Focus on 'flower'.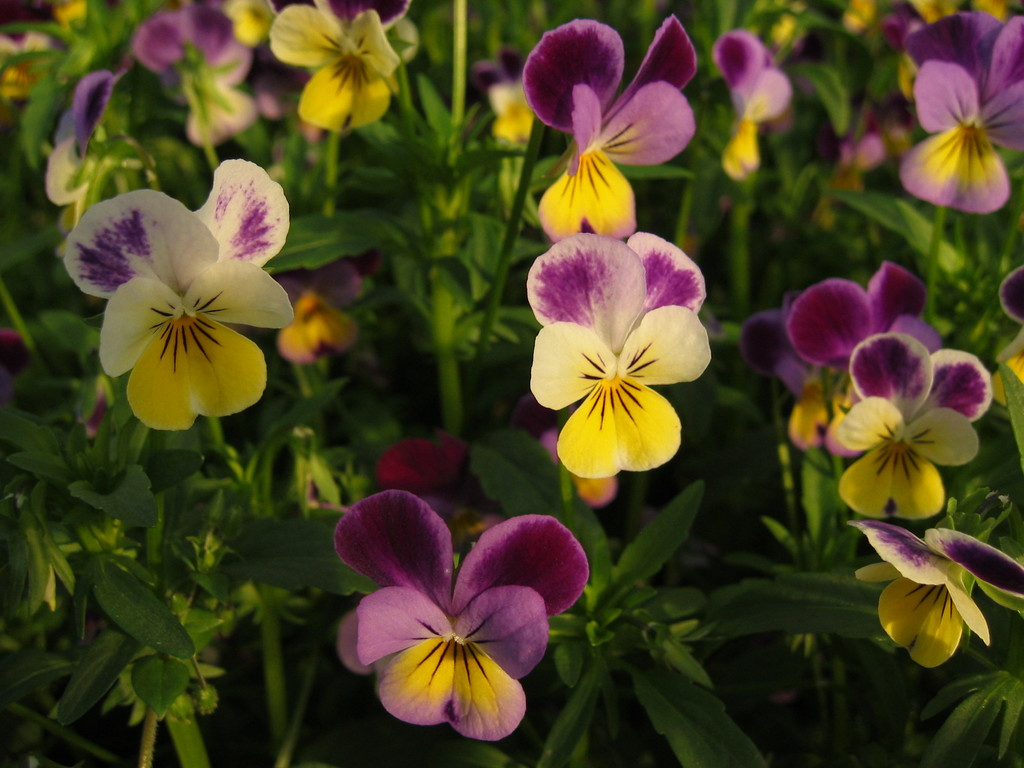
Focused at (x1=854, y1=525, x2=1023, y2=662).
